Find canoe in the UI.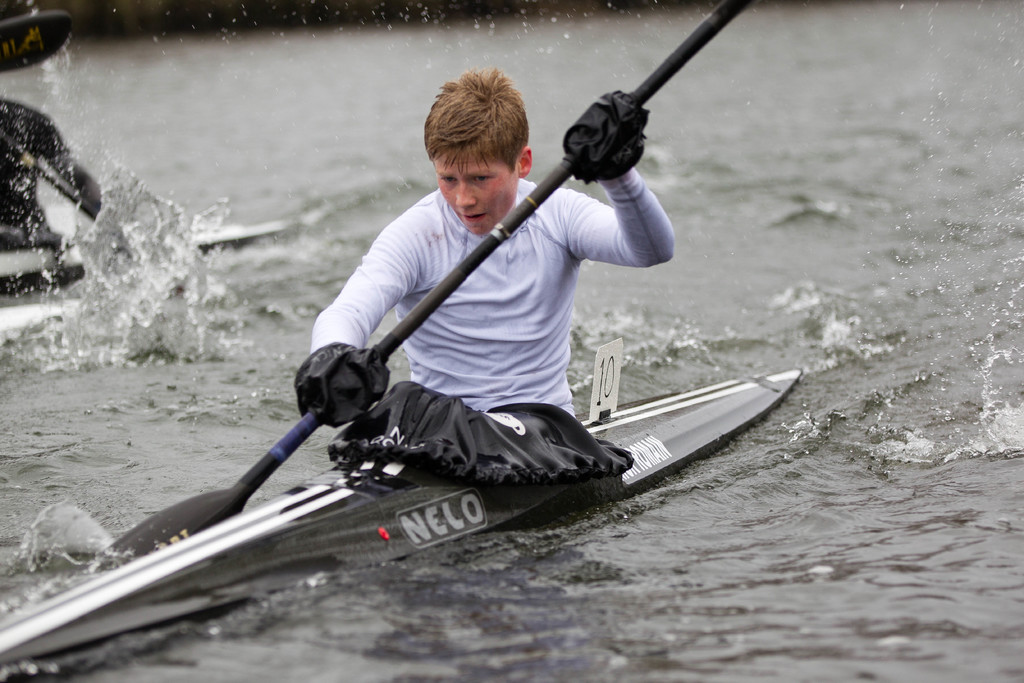
UI element at {"left": 0, "top": 220, "right": 283, "bottom": 296}.
